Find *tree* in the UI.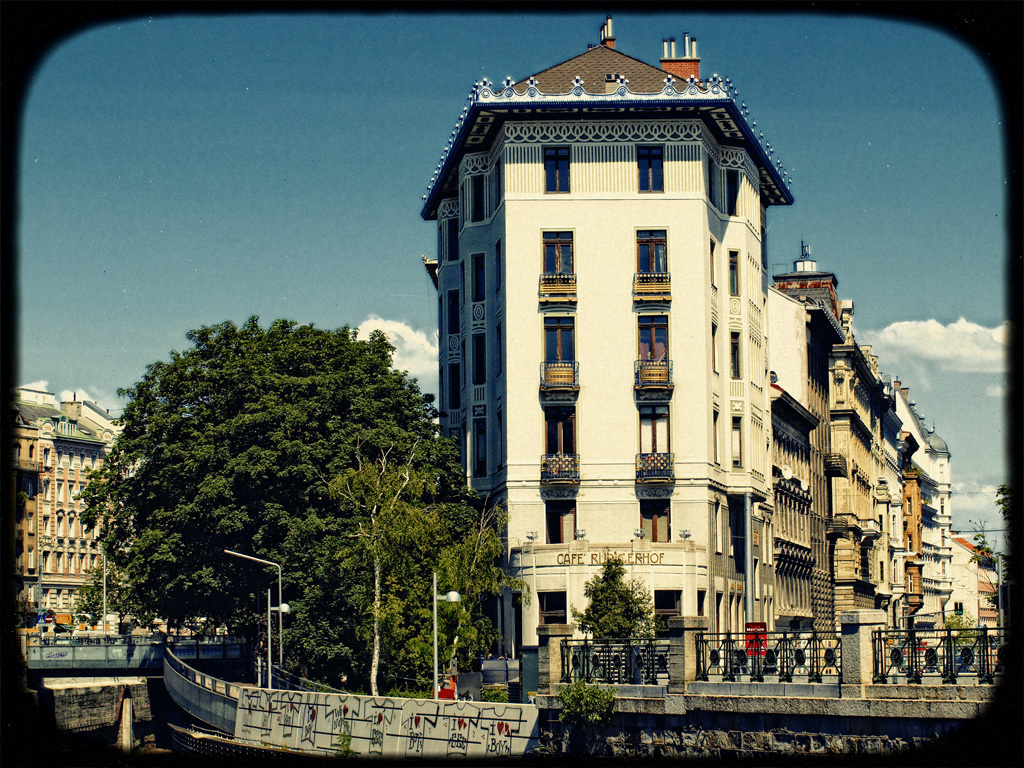
UI element at crop(991, 485, 1012, 542).
